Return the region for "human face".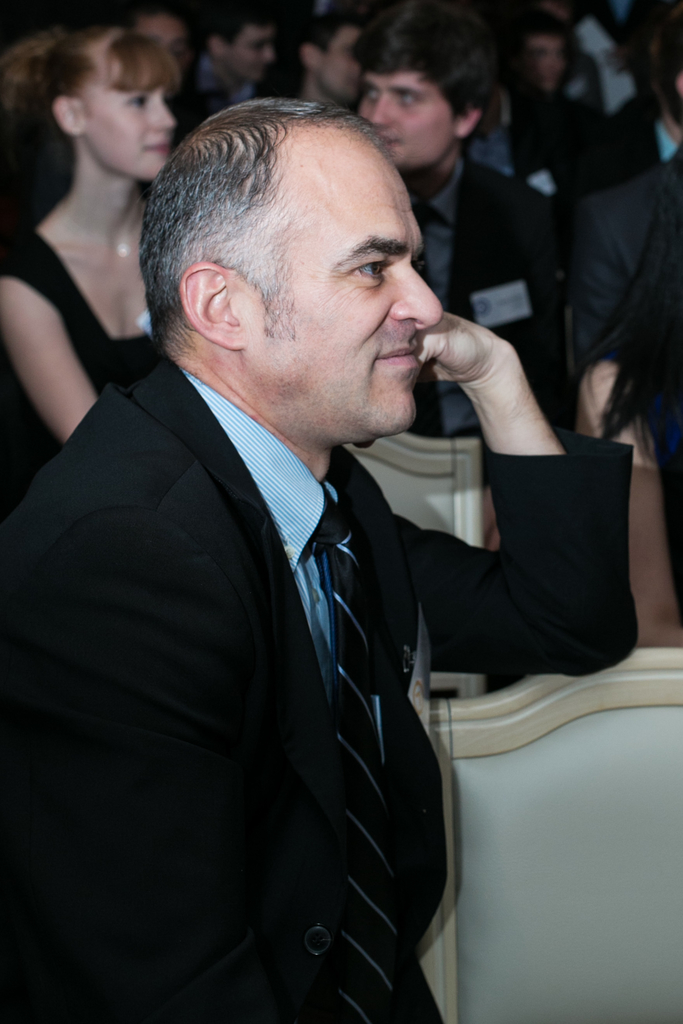
[left=254, top=140, right=441, bottom=435].
